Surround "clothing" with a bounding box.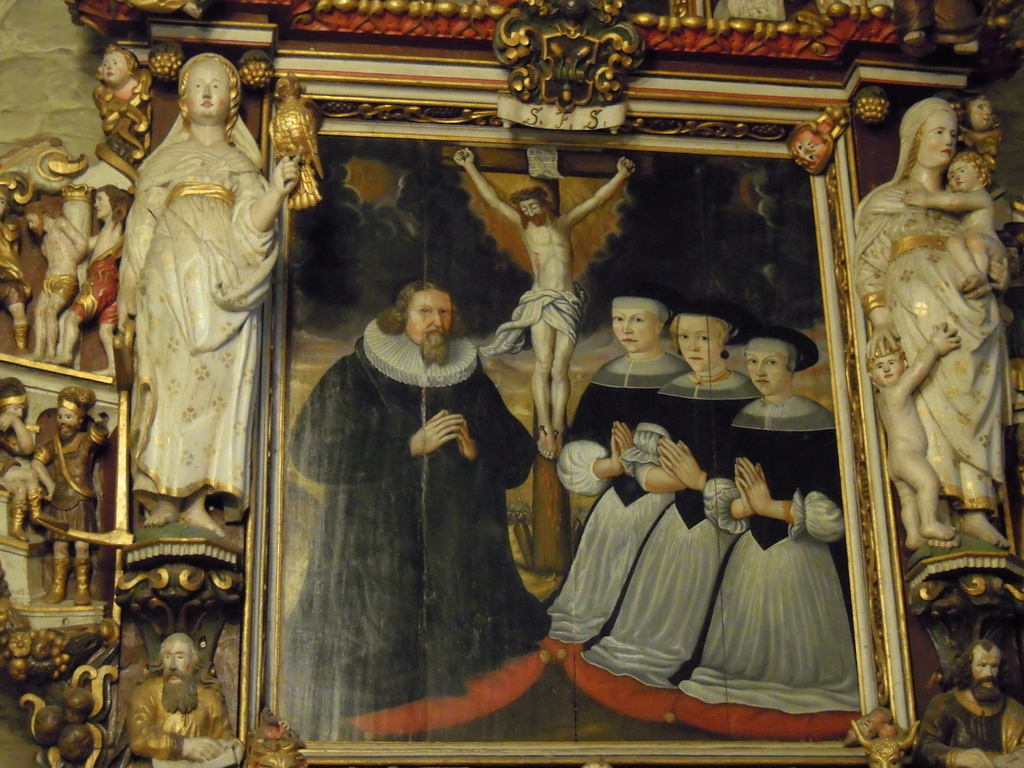
l=580, t=364, r=759, b=687.
